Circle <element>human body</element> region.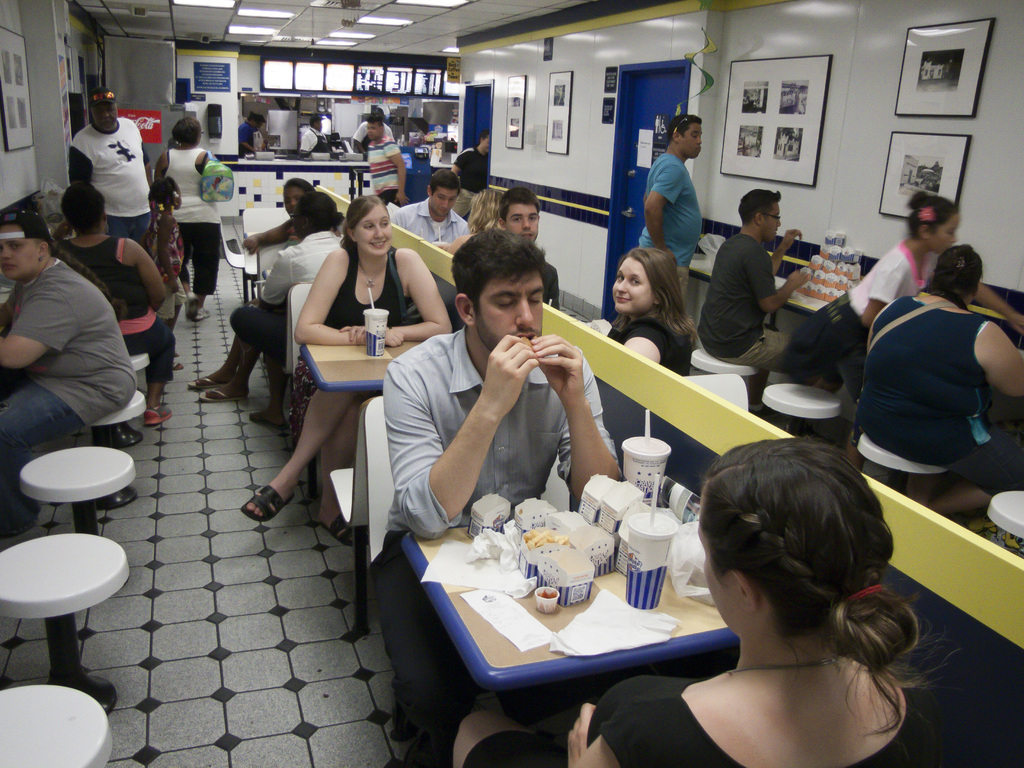
Region: (left=50, top=183, right=168, bottom=429).
